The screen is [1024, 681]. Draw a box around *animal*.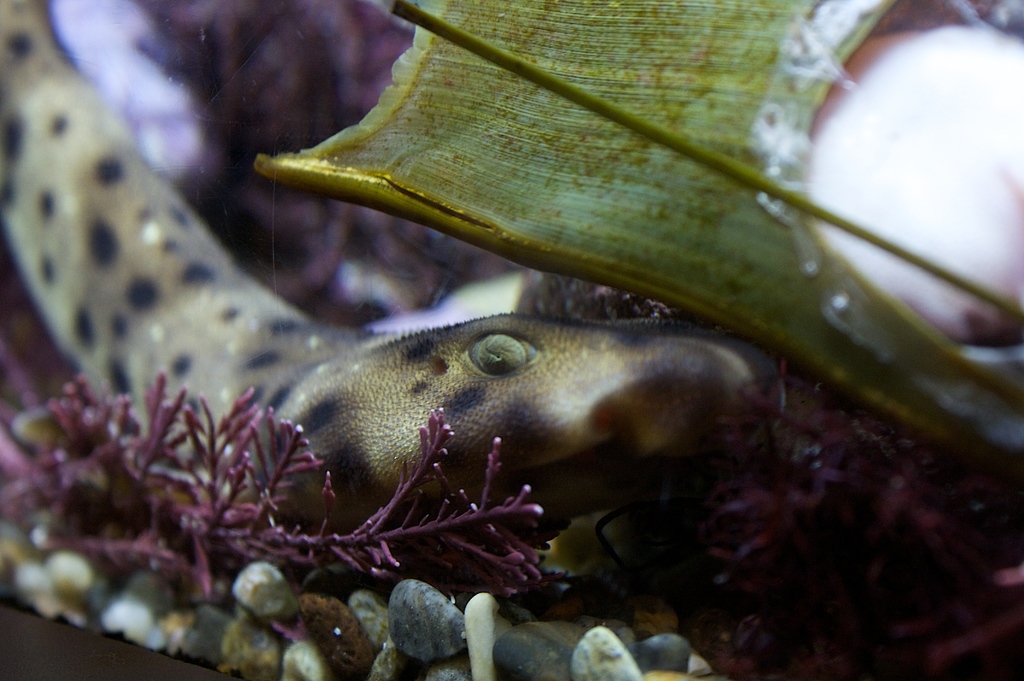
0/0/796/533.
